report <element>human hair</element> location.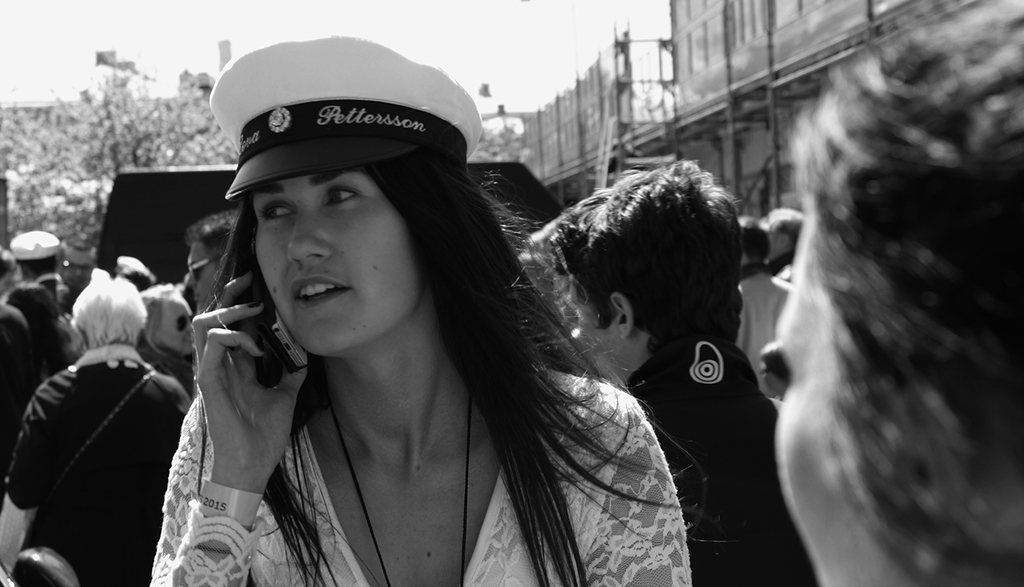
Report: 18, 249, 56, 280.
